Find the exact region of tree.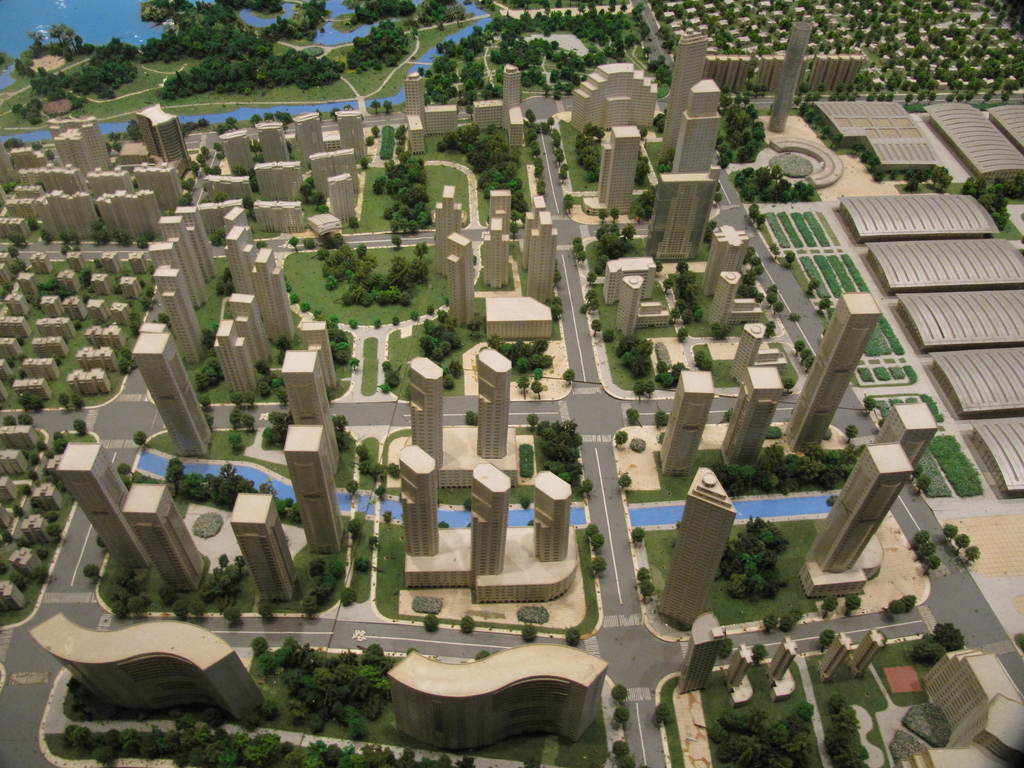
Exact region: 230,394,243,406.
